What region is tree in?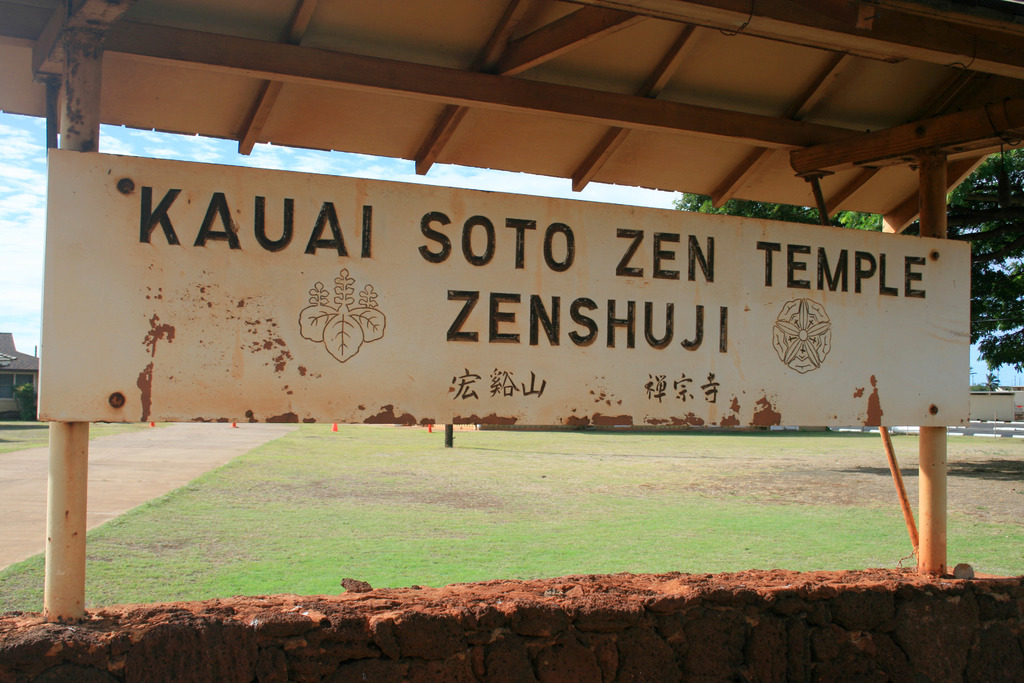
7:383:40:424.
